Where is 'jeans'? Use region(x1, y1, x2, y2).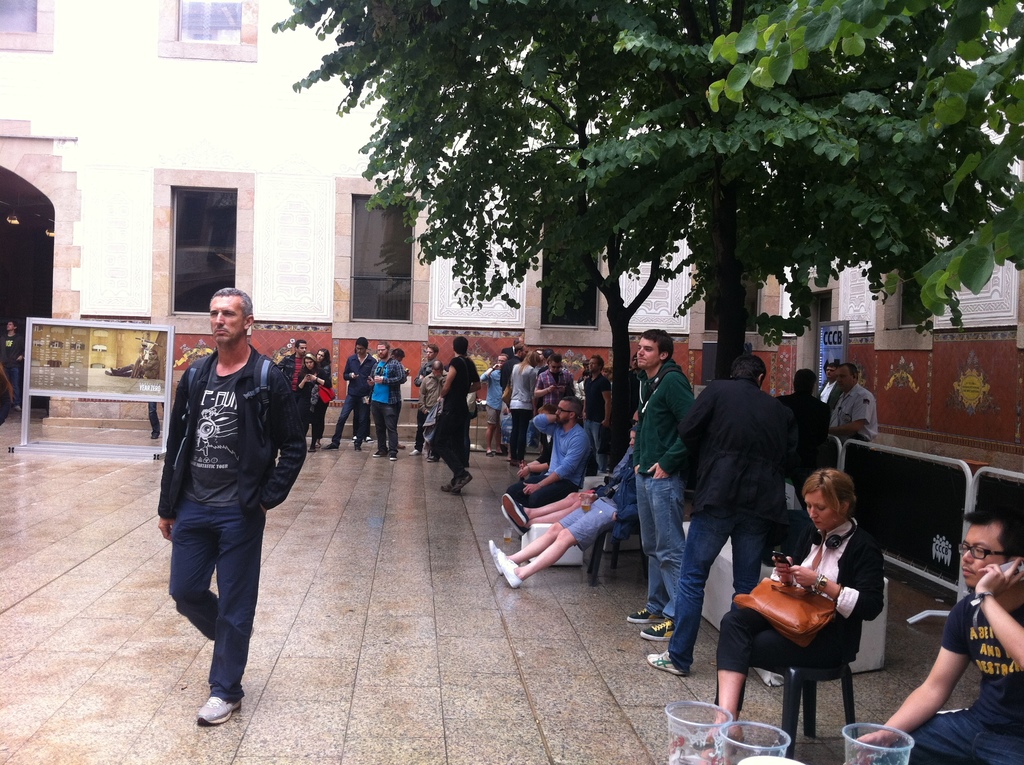
region(632, 474, 681, 621).
